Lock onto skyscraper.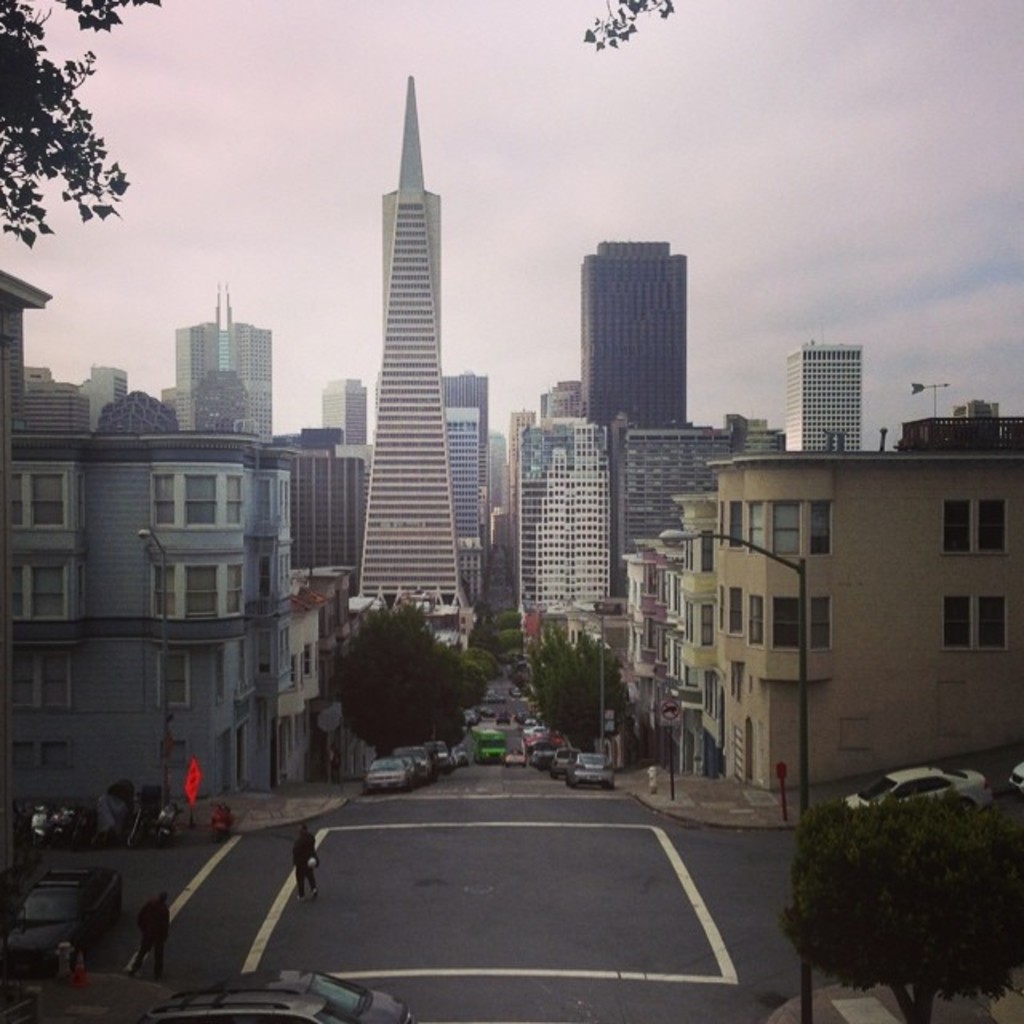
Locked: 66:362:138:414.
